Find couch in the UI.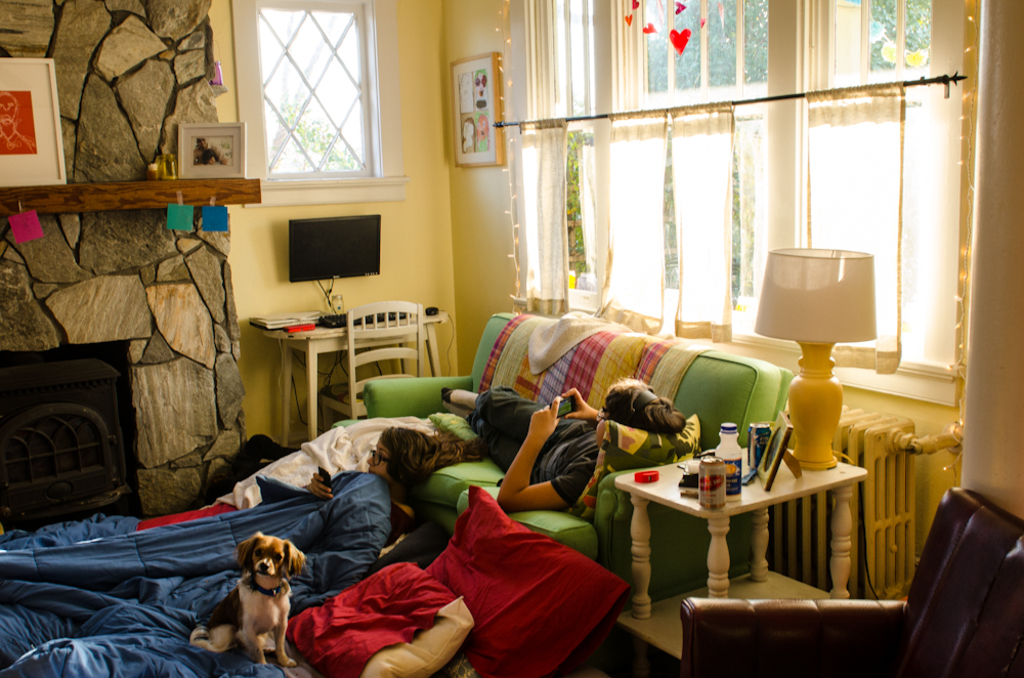
UI element at {"x1": 334, "y1": 312, "x2": 792, "y2": 616}.
